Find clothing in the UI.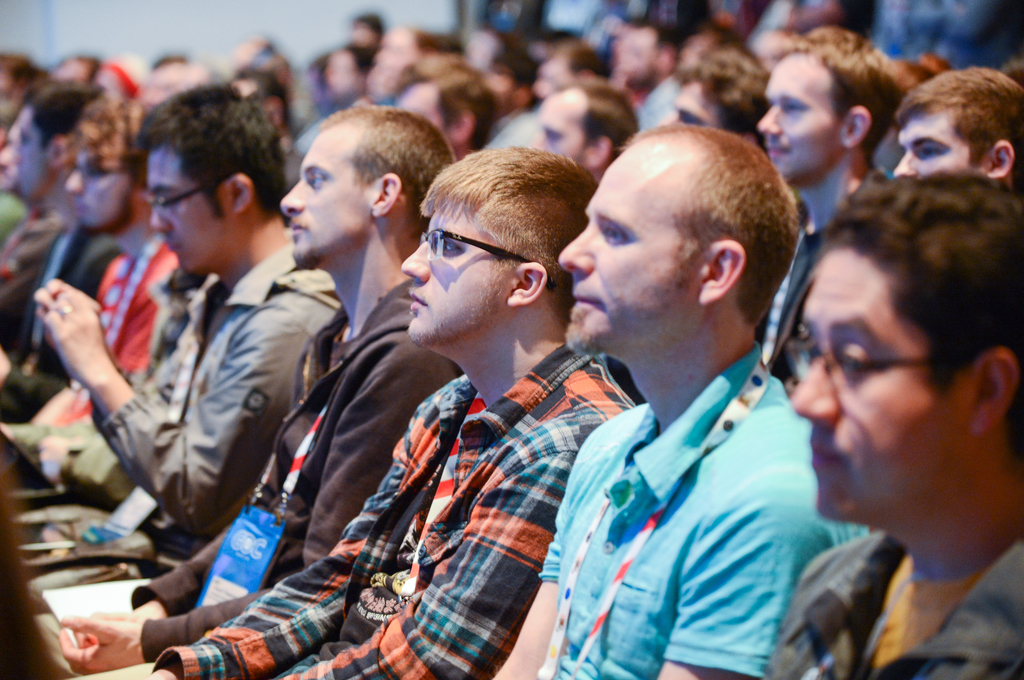
UI element at [132, 274, 465, 661].
